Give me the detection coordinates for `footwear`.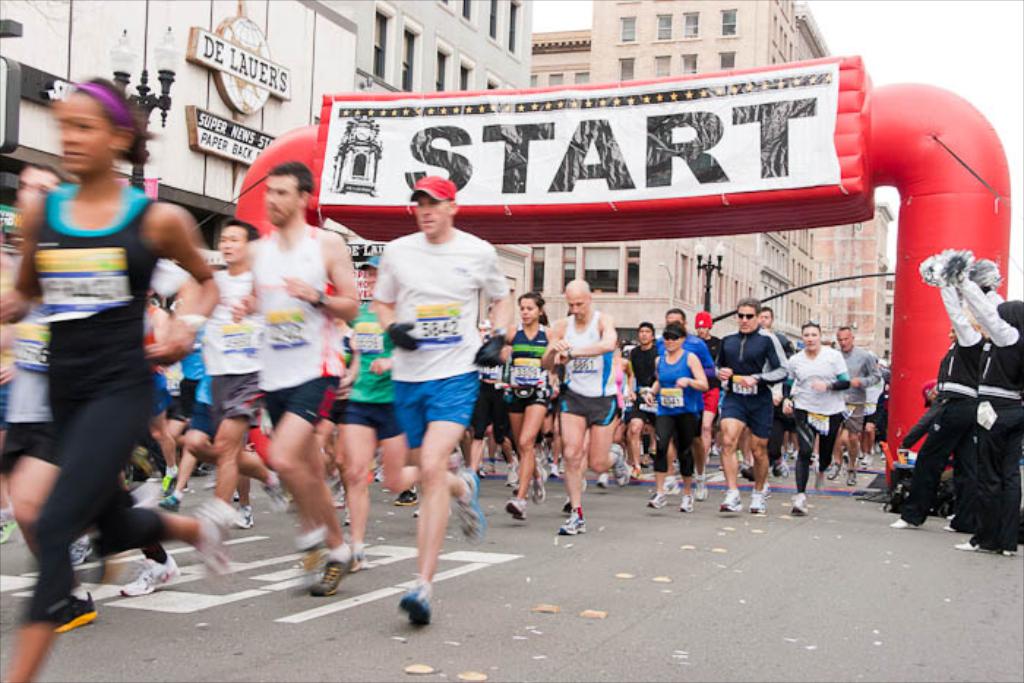
bbox(53, 588, 98, 632).
